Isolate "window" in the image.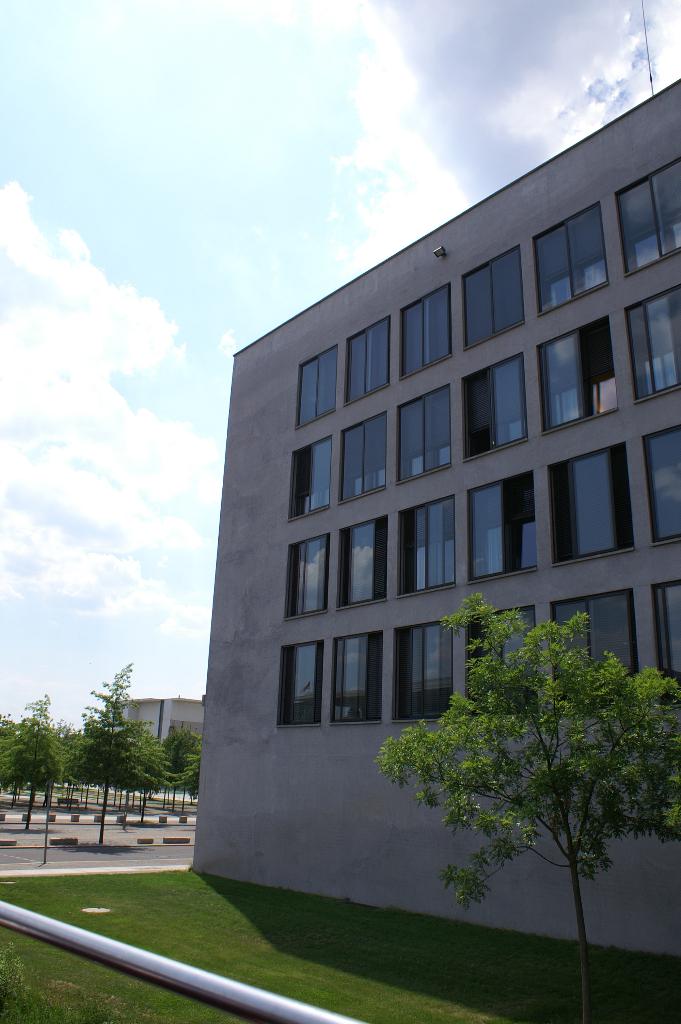
Isolated region: (279,644,327,721).
